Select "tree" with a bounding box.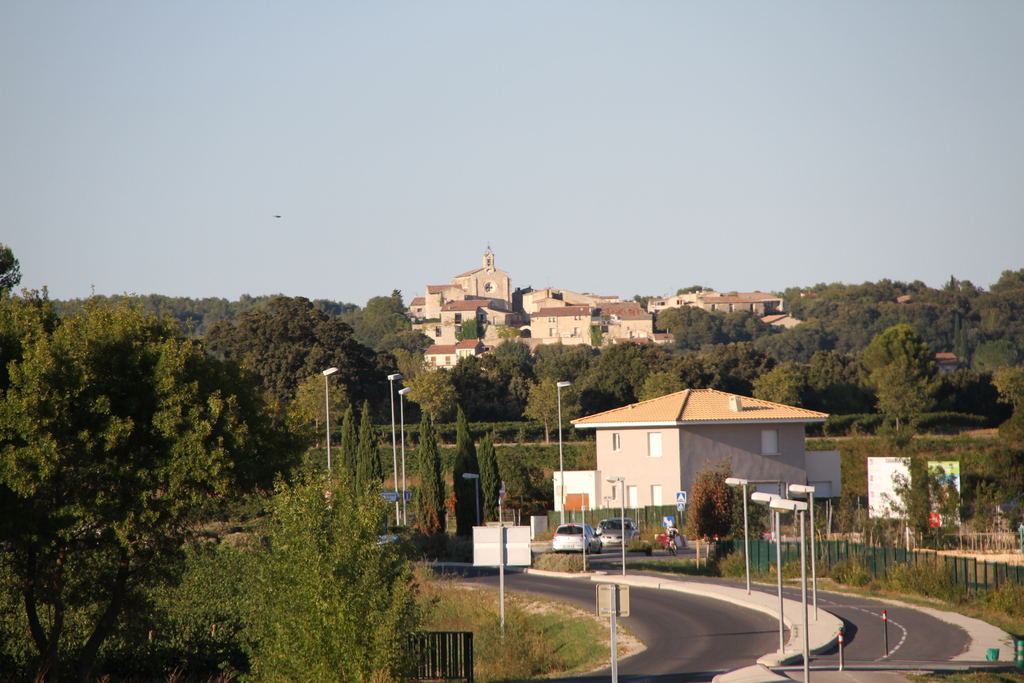
bbox=(215, 286, 394, 445).
